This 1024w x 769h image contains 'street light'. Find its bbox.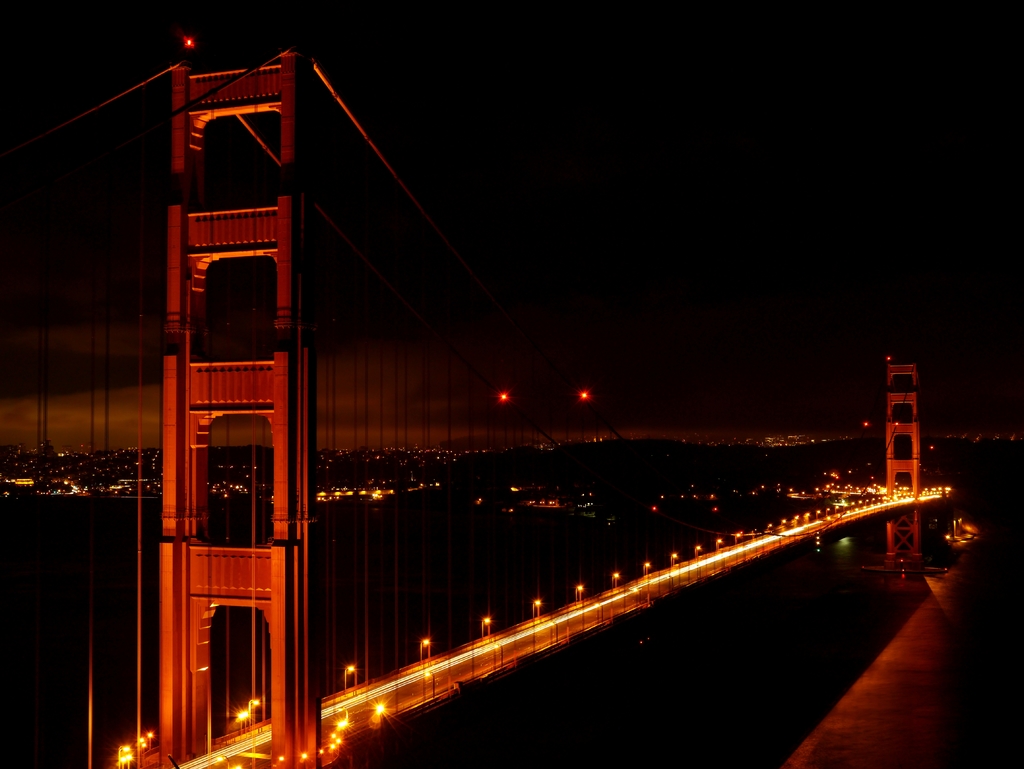
Rect(672, 551, 679, 570).
